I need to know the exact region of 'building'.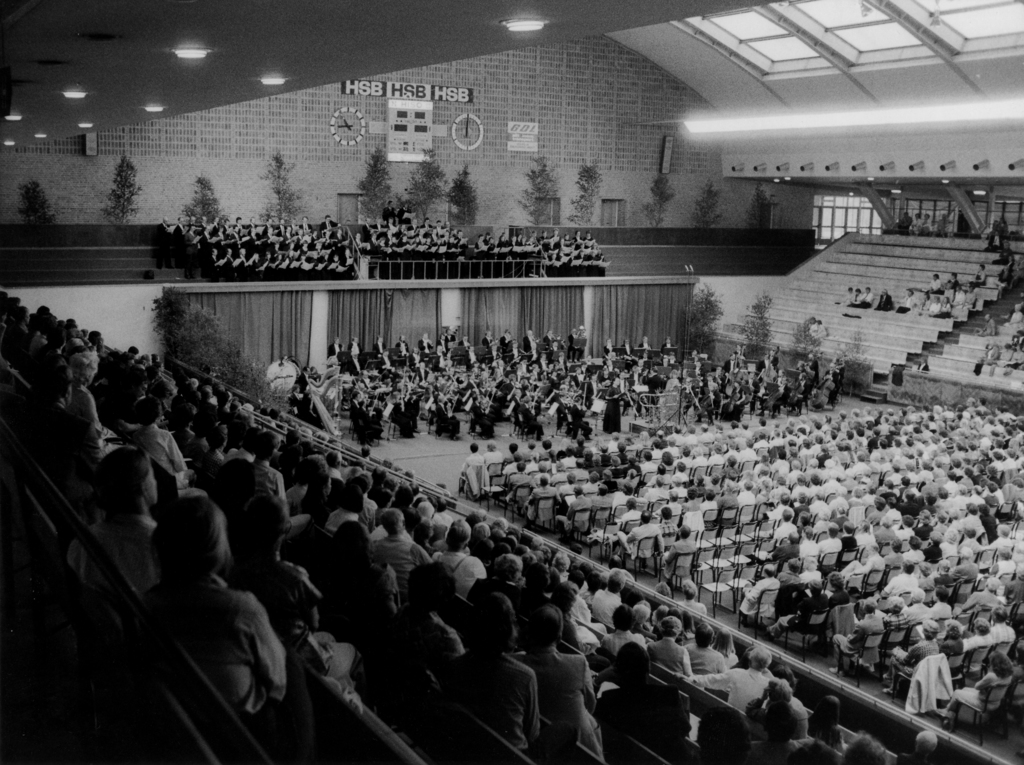
Region: <box>0,0,1023,764</box>.
